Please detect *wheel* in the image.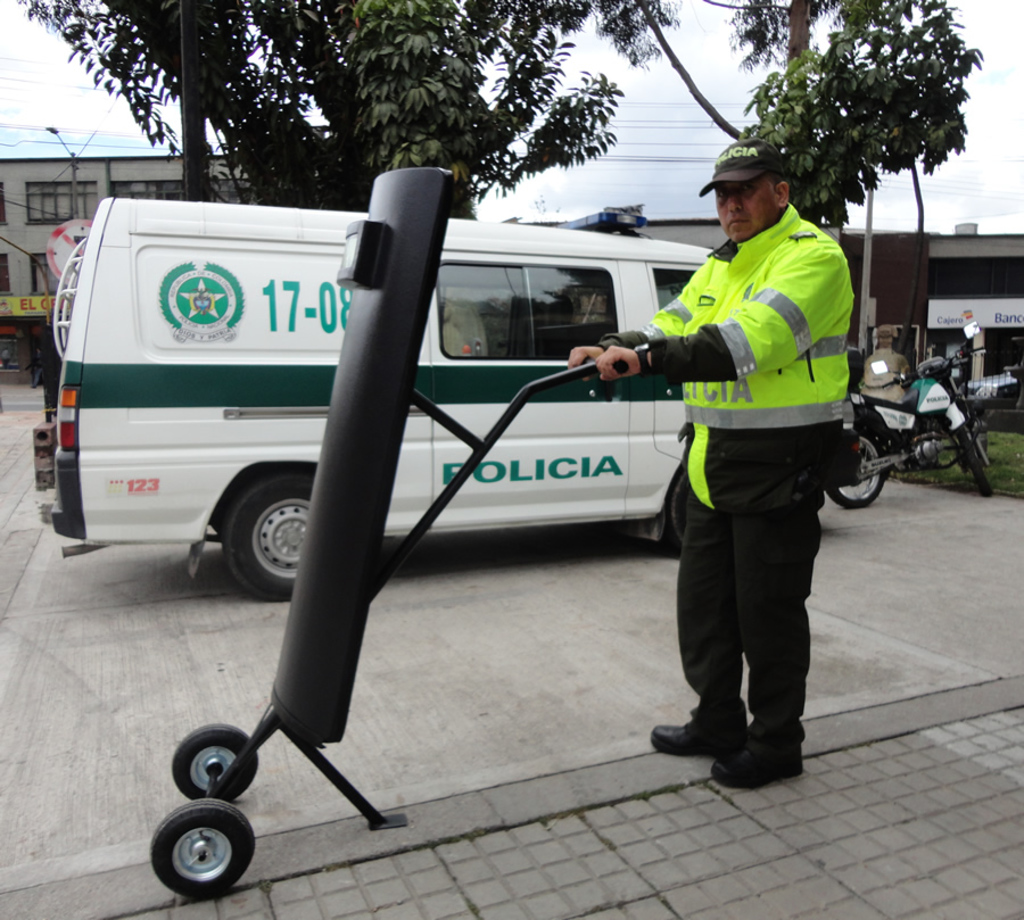
box(667, 470, 694, 548).
